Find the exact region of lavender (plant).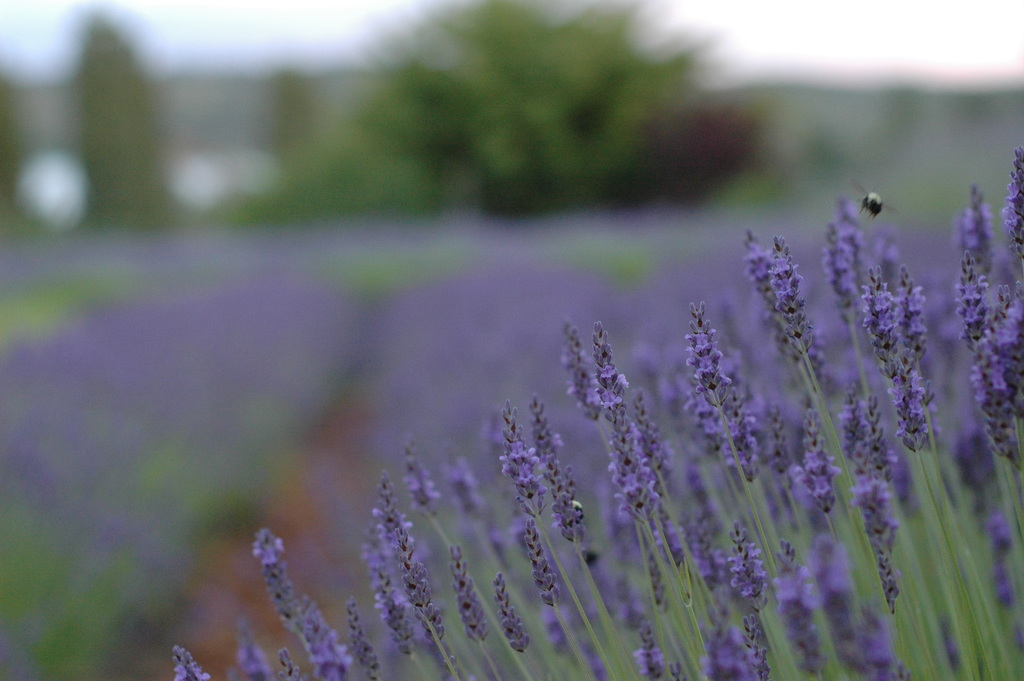
Exact region: 799/404/840/526.
